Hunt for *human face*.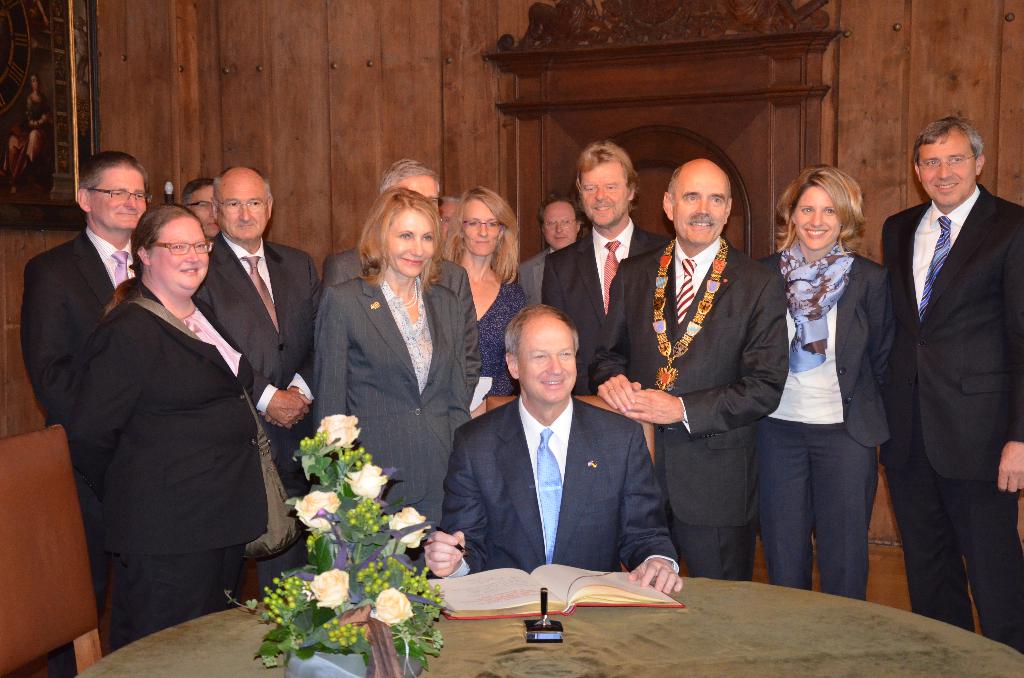
Hunted down at [541,192,583,248].
